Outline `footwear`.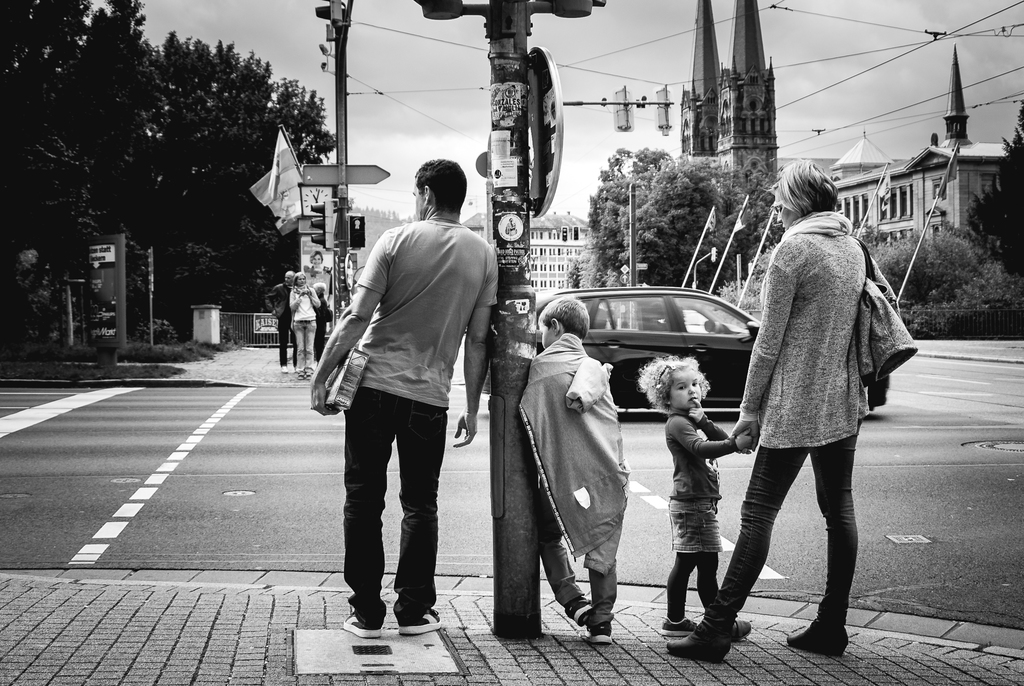
Outline: bbox(656, 612, 694, 639).
